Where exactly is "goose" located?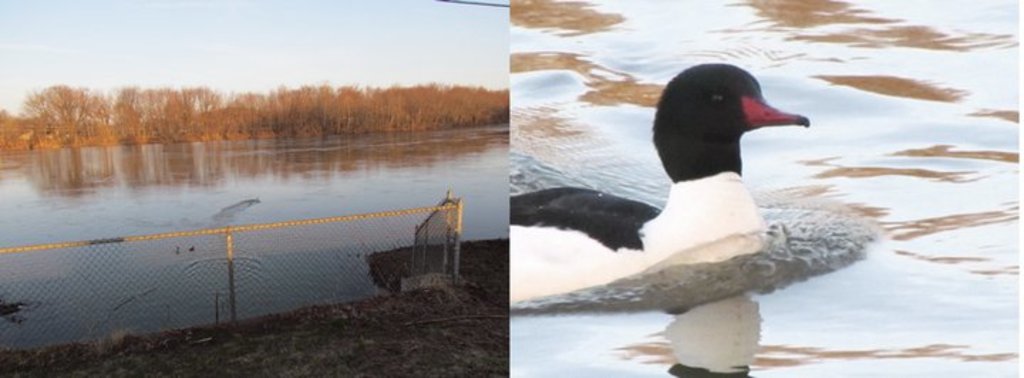
Its bounding box is 509, 63, 814, 300.
